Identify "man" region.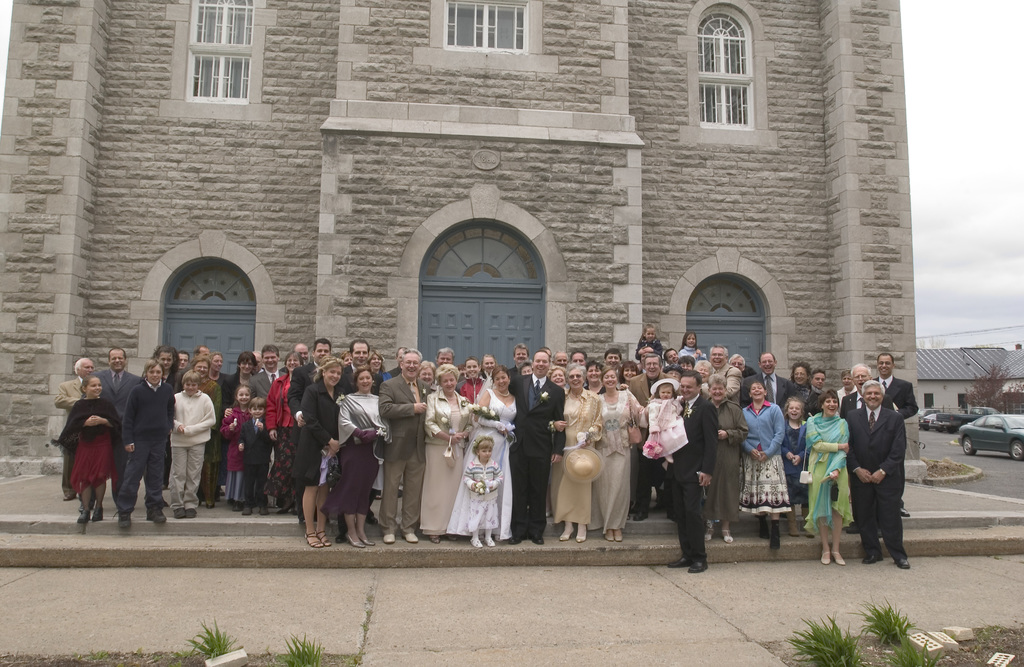
Region: {"x1": 540, "y1": 343, "x2": 554, "y2": 363}.
